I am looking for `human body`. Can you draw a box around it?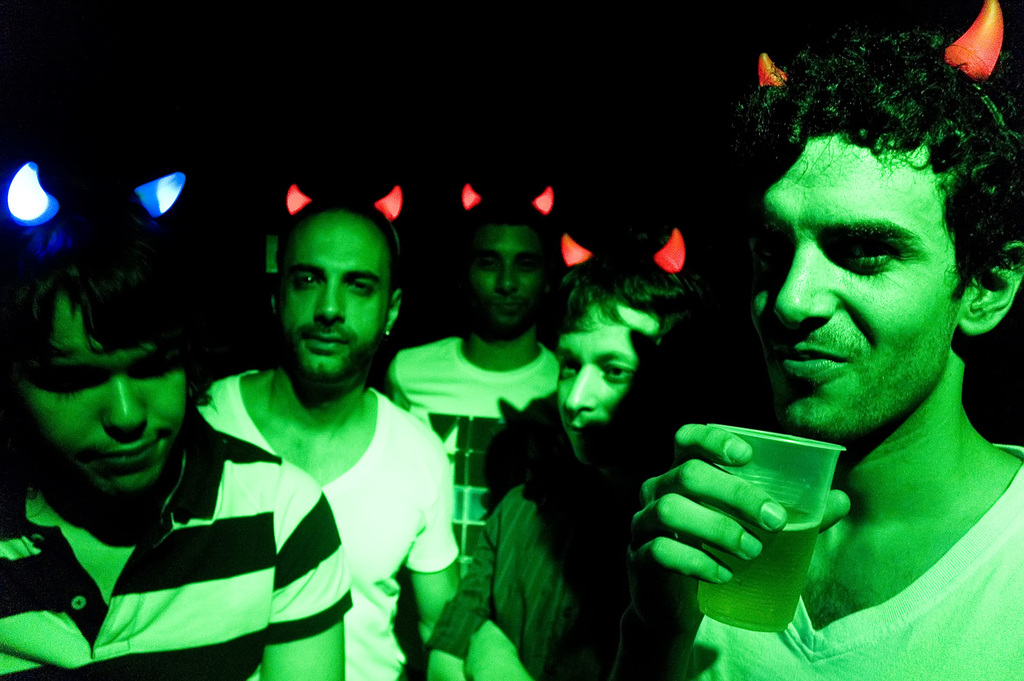
Sure, the bounding box is BBox(429, 251, 720, 671).
